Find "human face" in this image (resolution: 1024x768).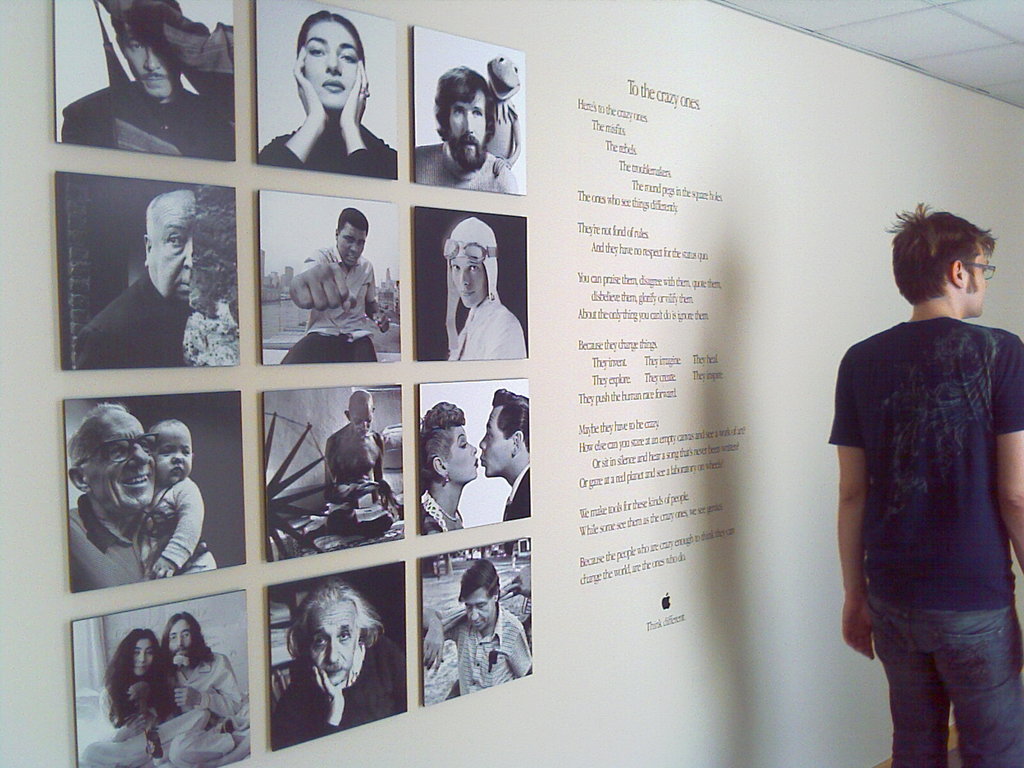
(337, 225, 358, 263).
